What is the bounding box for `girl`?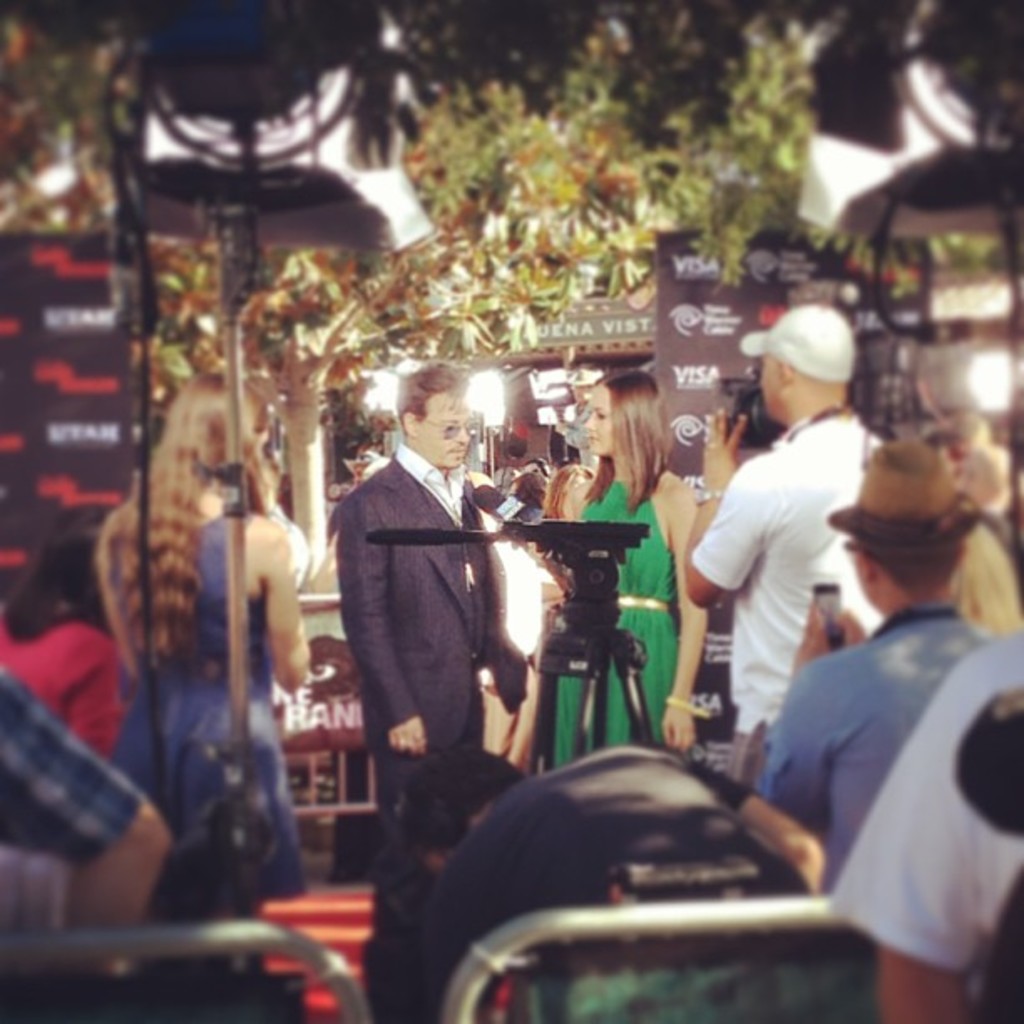
{"left": 509, "top": 376, "right": 723, "bottom": 765}.
